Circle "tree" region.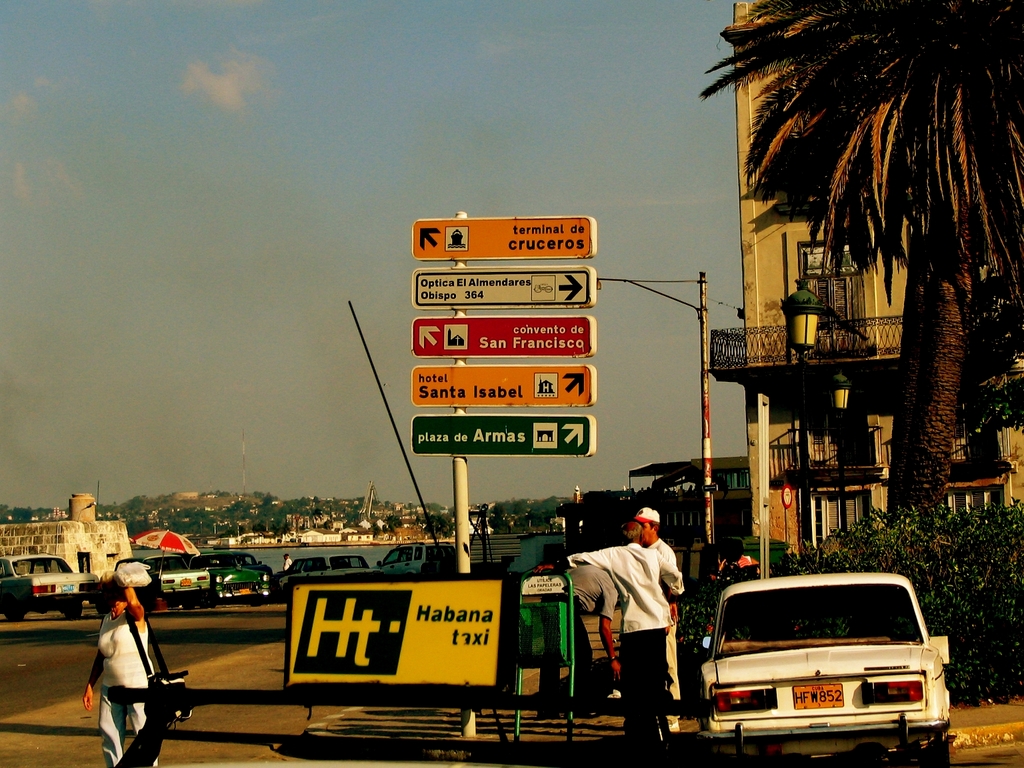
Region: rect(715, 2, 1010, 549).
